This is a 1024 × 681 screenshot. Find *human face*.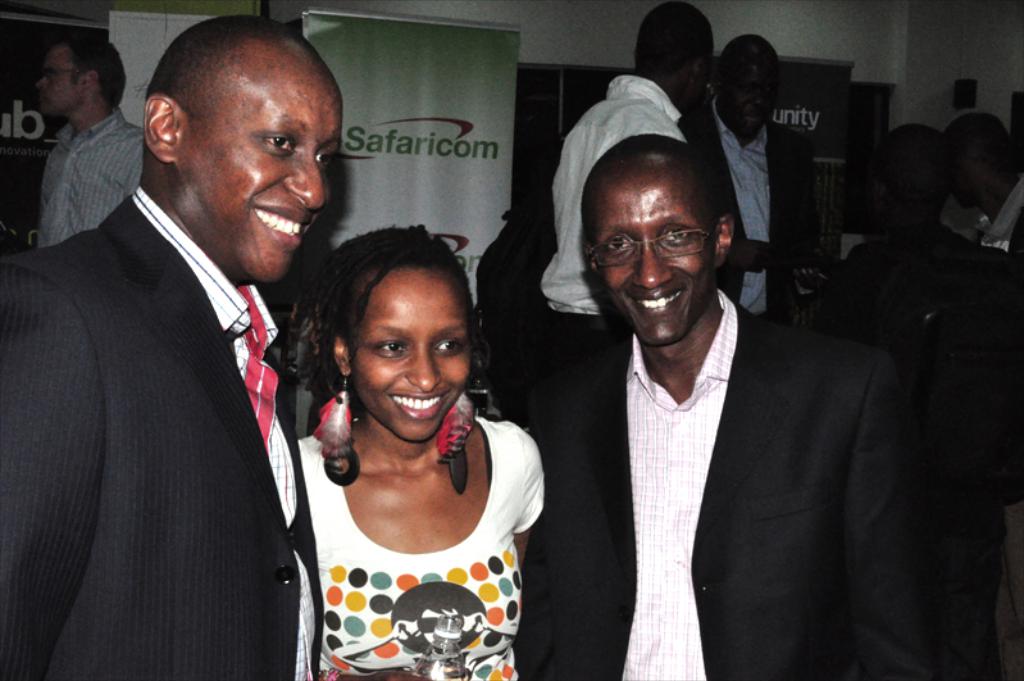
Bounding box: 179, 69, 345, 281.
